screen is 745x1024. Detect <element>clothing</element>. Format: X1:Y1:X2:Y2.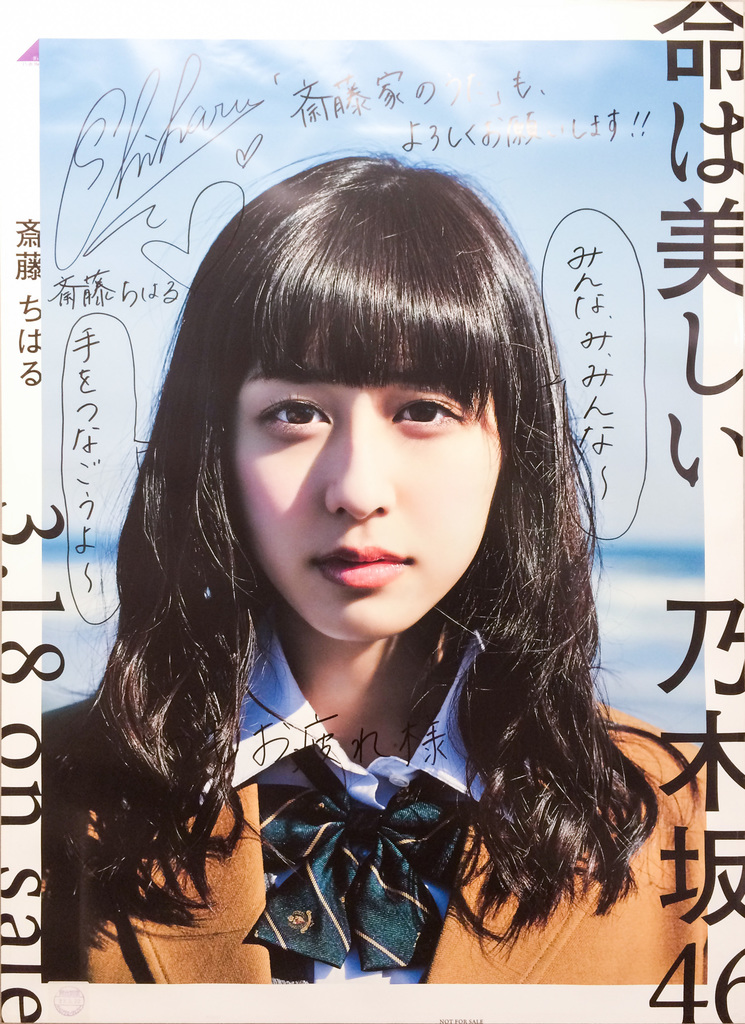
175:615:585:980.
